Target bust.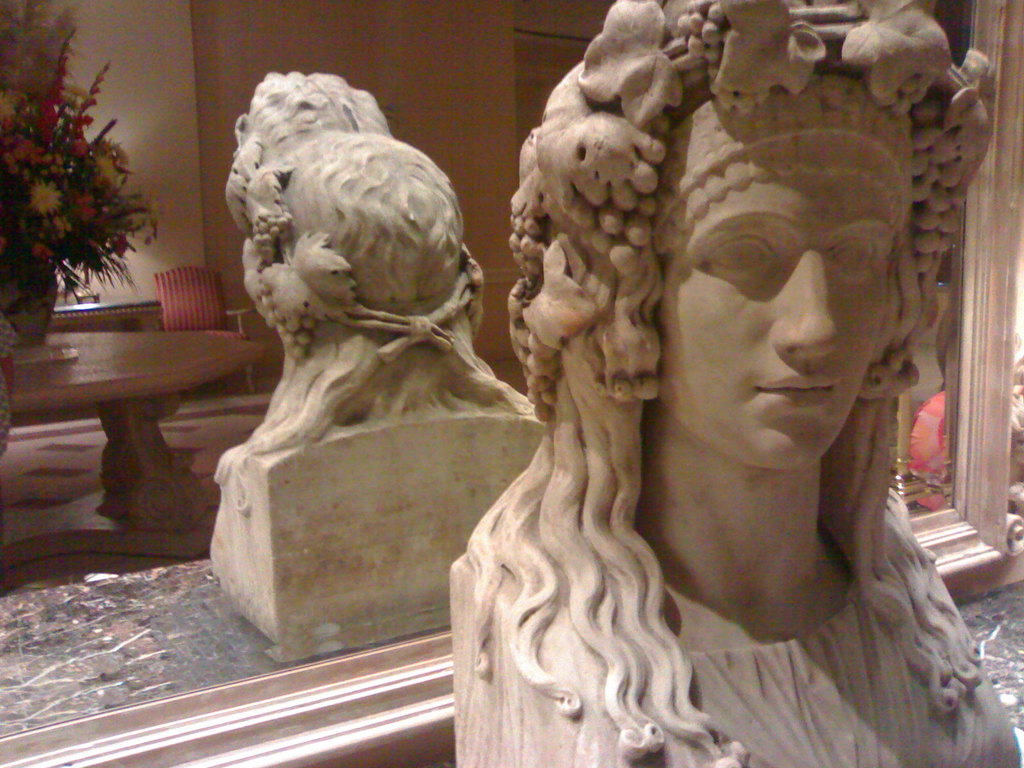
Target region: region(452, 0, 1023, 767).
